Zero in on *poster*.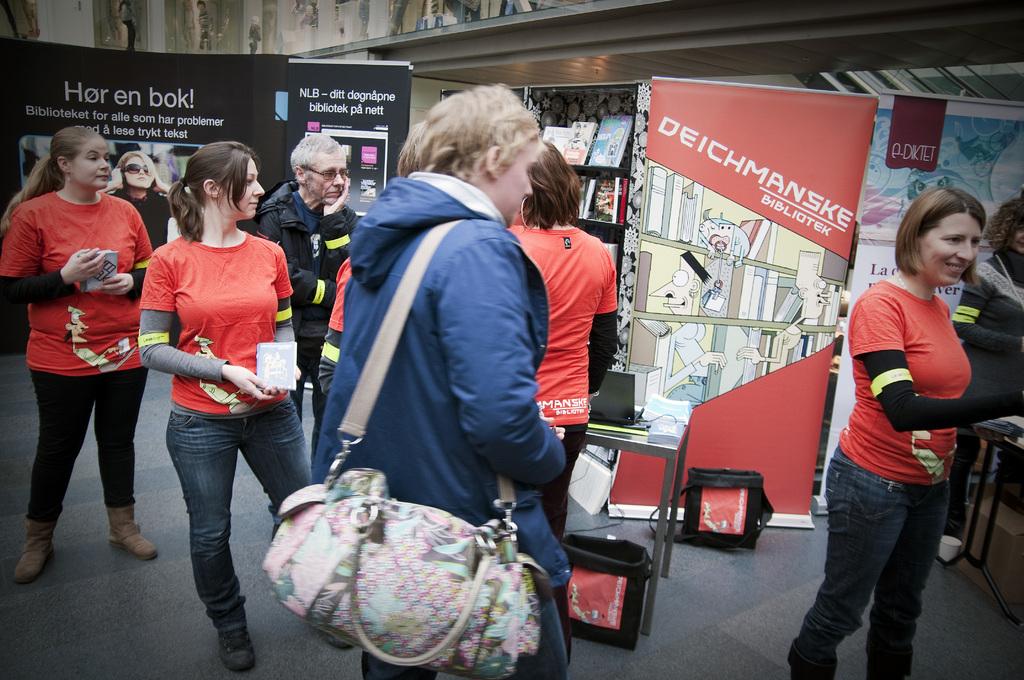
Zeroed in: 4:36:276:356.
